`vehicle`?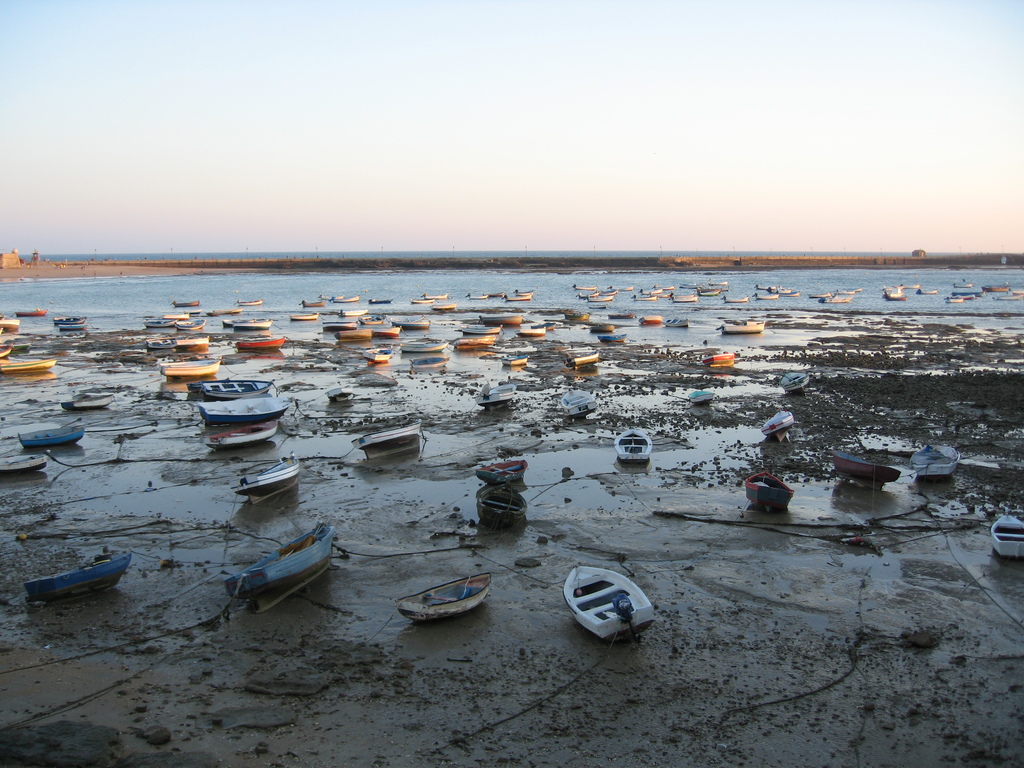
<region>391, 566, 488, 621</region>
